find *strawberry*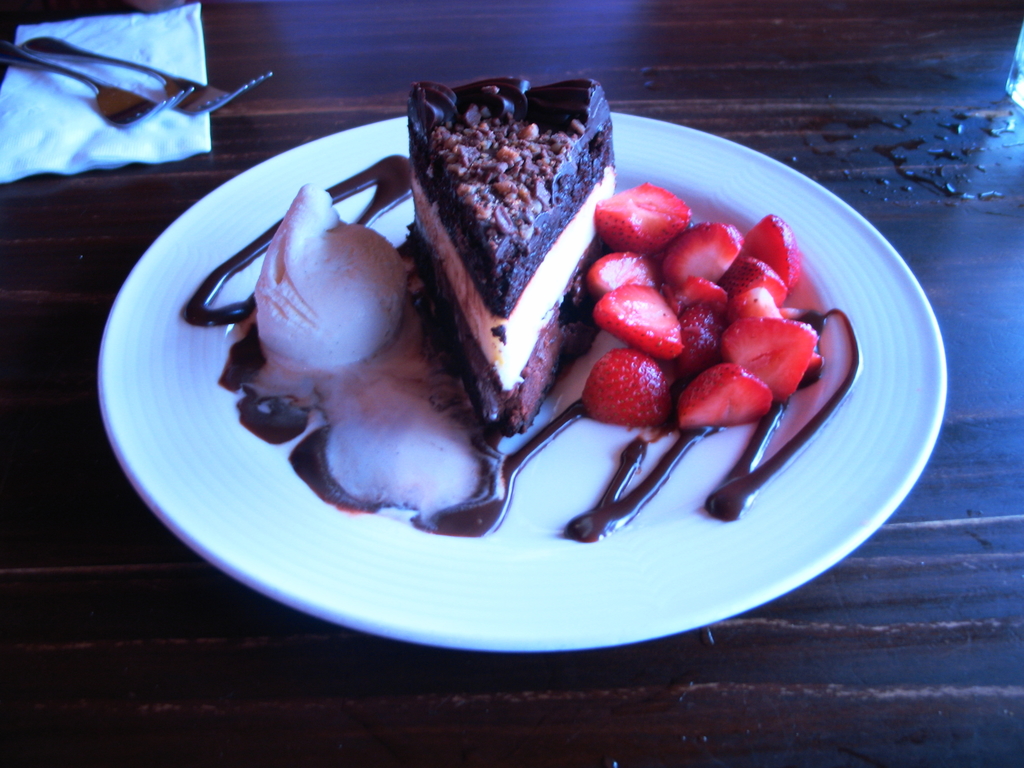
716:312:817:397
